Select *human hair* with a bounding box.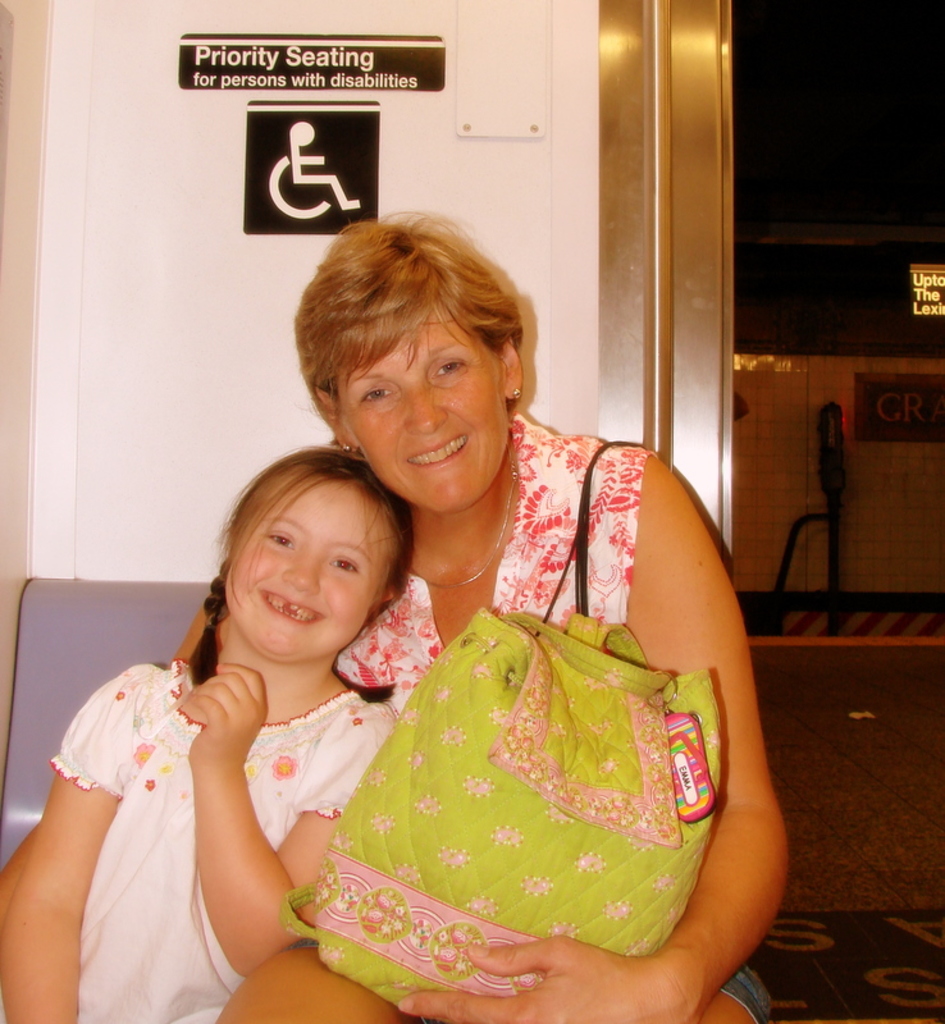
207/440/411/680.
